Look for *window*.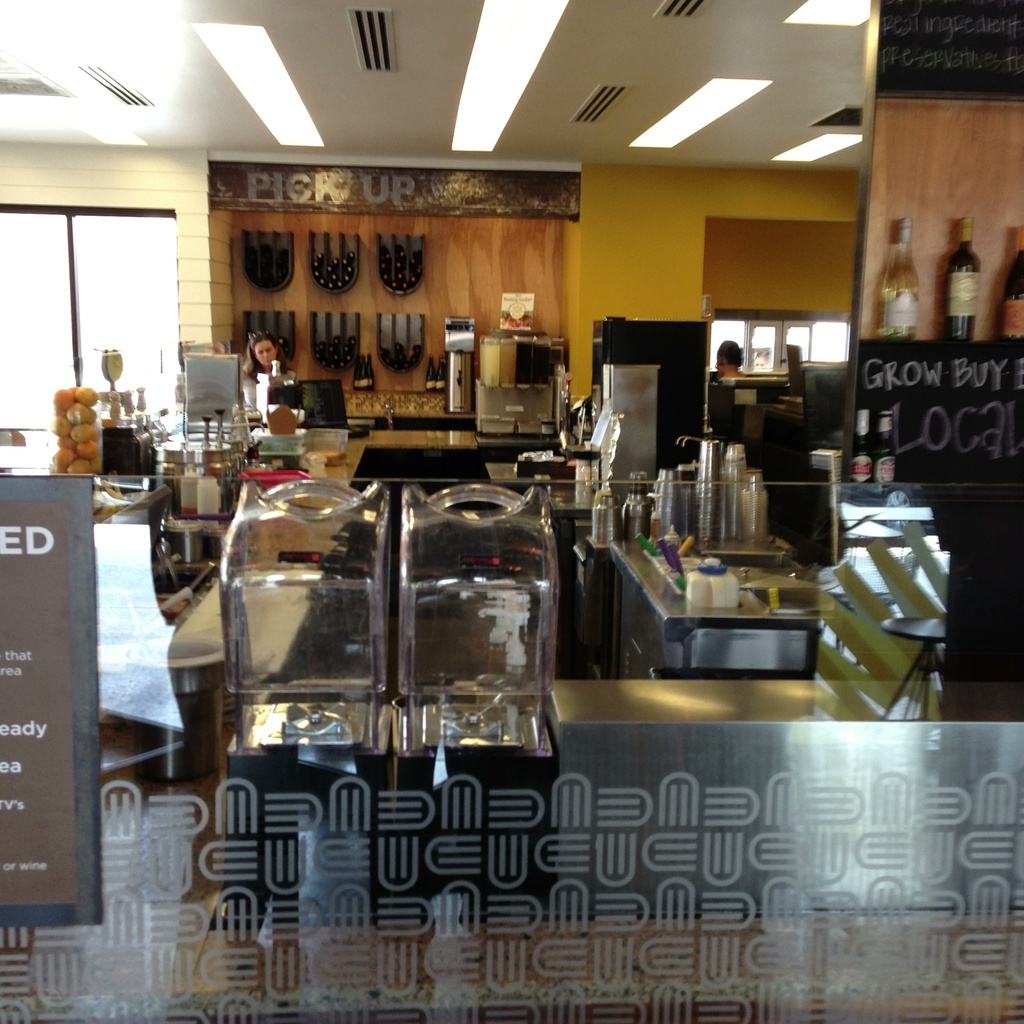
Found: {"left": 708, "top": 314, "right": 855, "bottom": 372}.
